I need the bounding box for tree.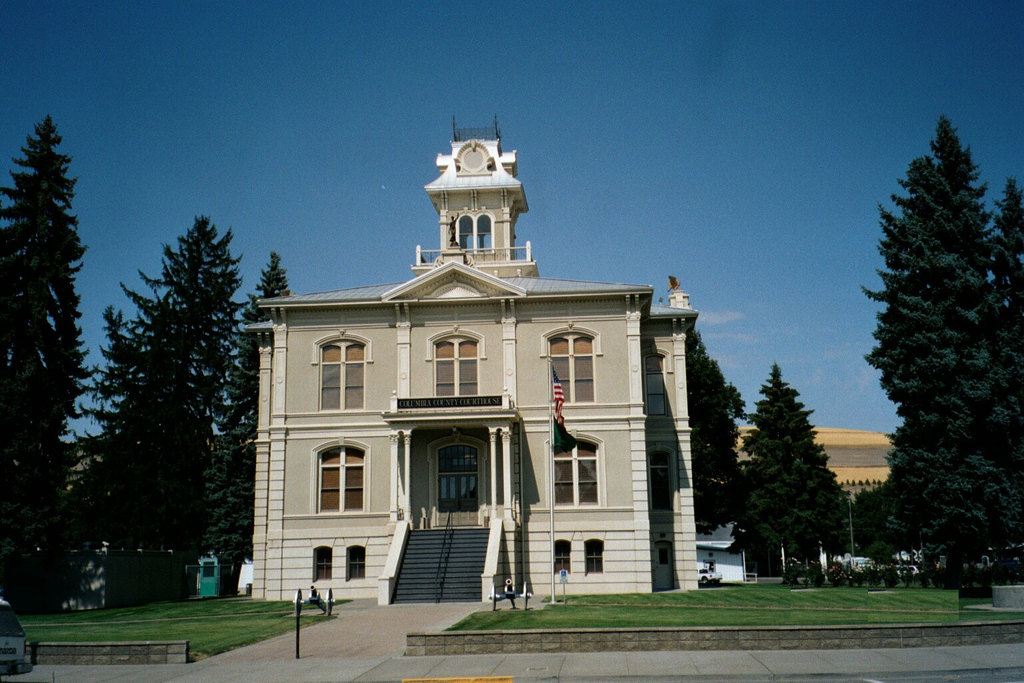
Here it is: x1=685, y1=325, x2=747, y2=546.
